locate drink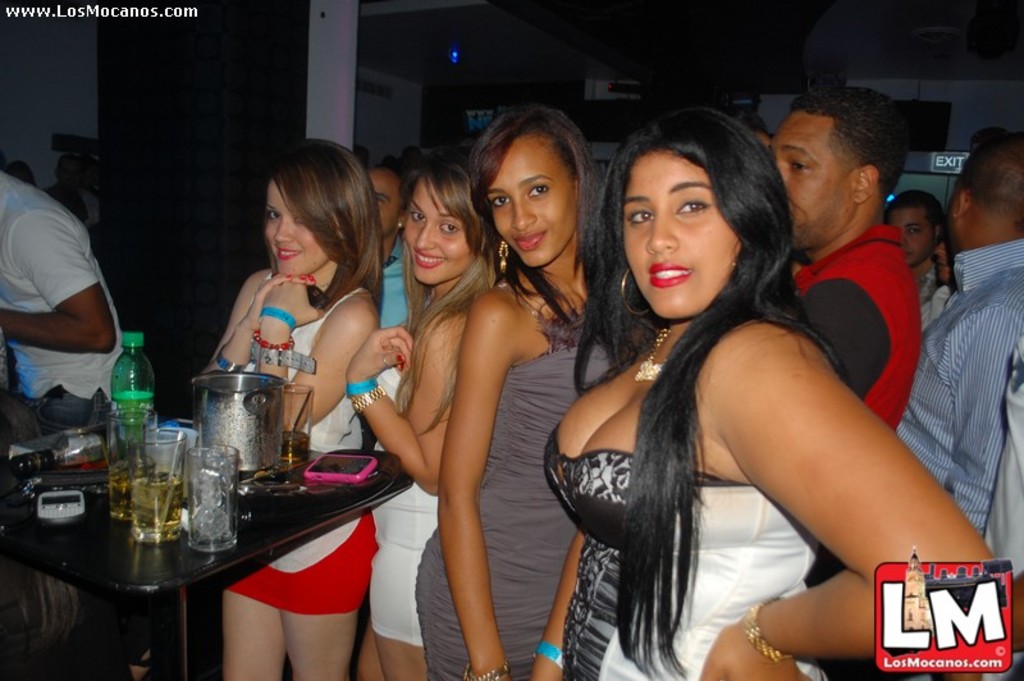
(left=188, top=472, right=230, bottom=539)
